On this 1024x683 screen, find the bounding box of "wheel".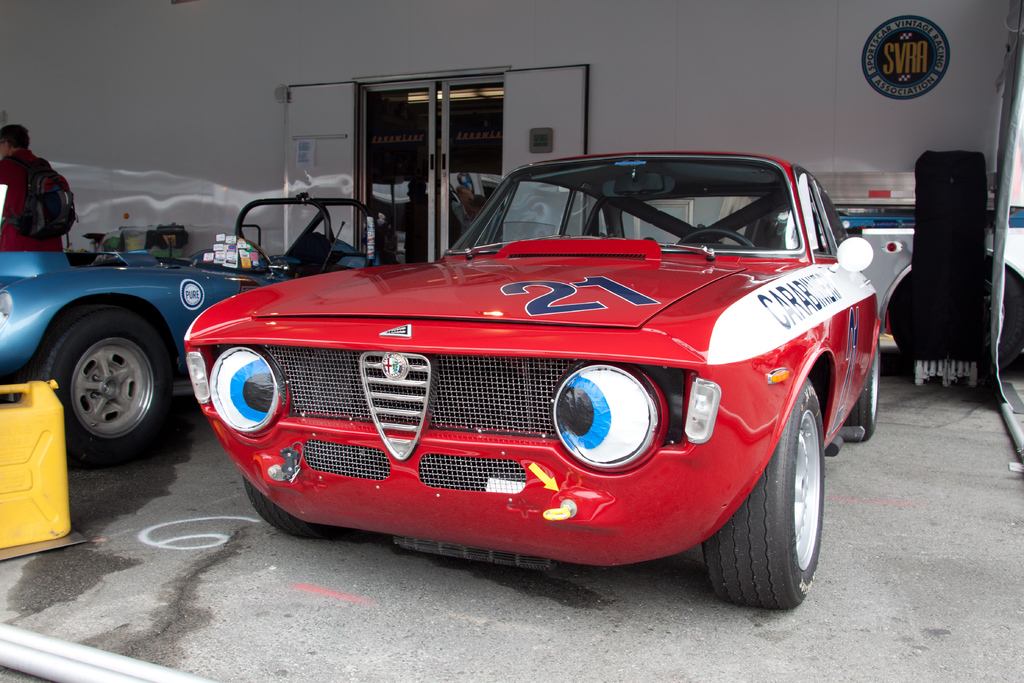
Bounding box: left=35, top=292, right=184, bottom=462.
